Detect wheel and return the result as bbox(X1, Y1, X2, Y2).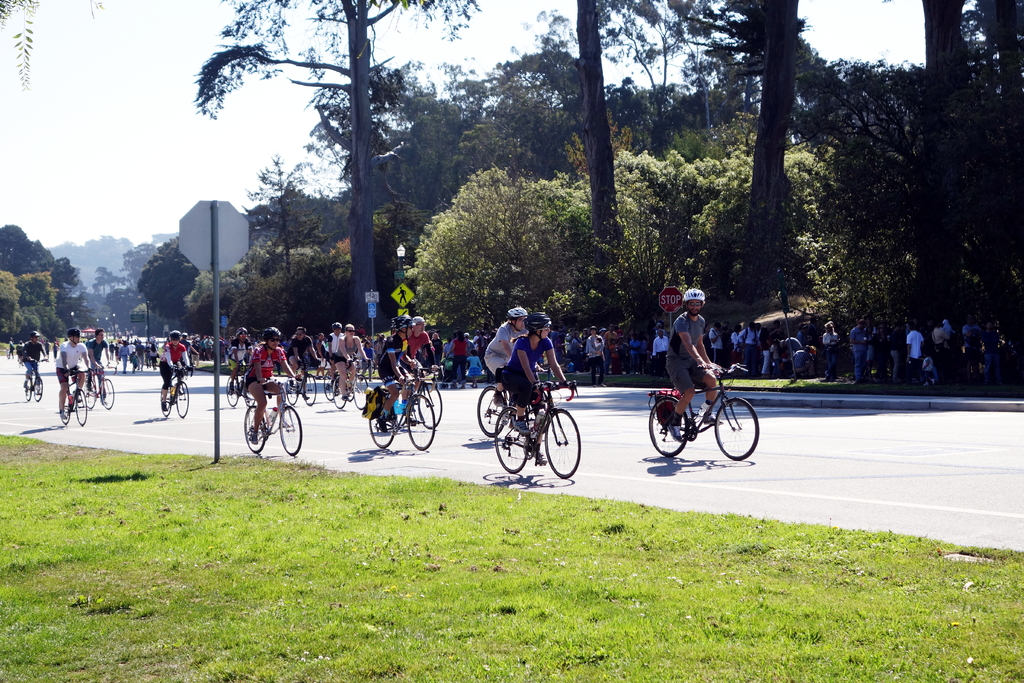
bbox(540, 409, 582, 479).
